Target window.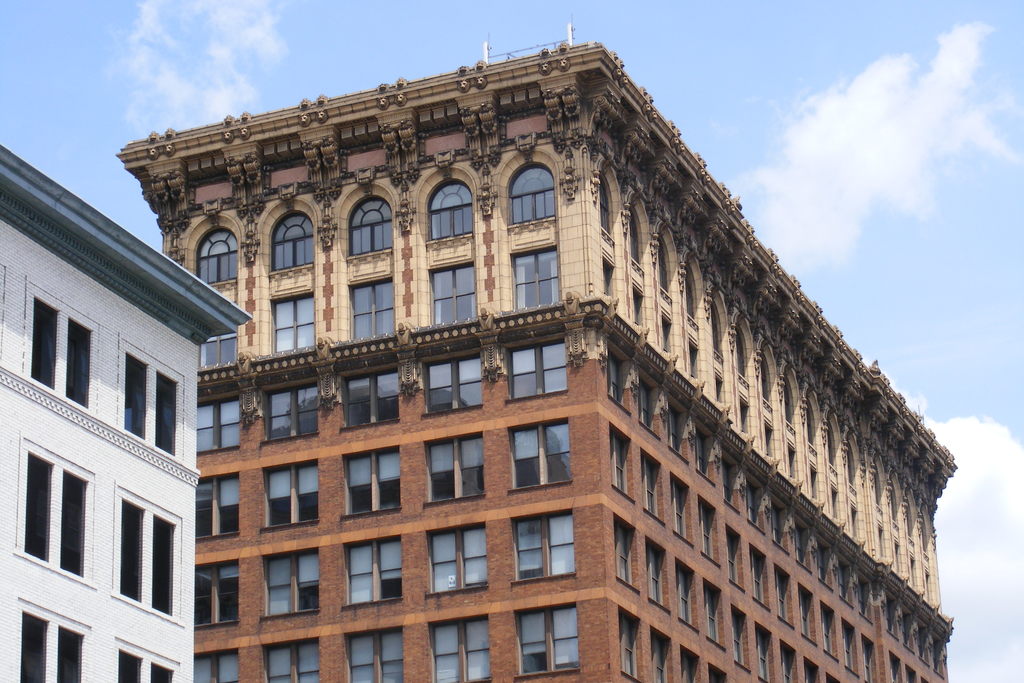
Target region: <bbox>888, 652, 899, 682</bbox>.
